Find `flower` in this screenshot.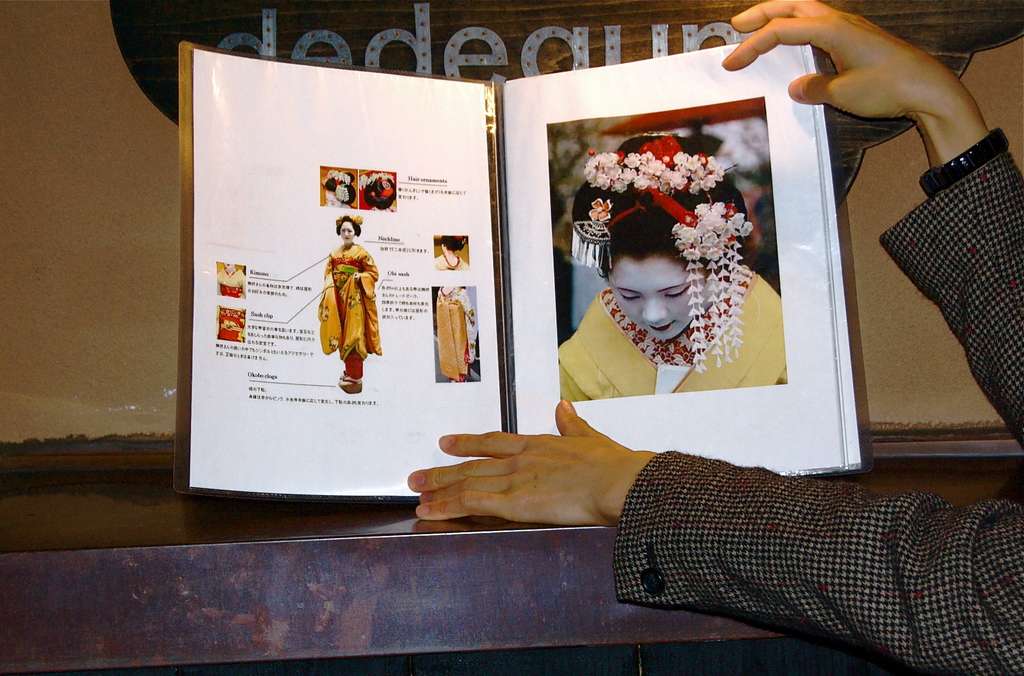
The bounding box for `flower` is bbox(722, 206, 758, 245).
